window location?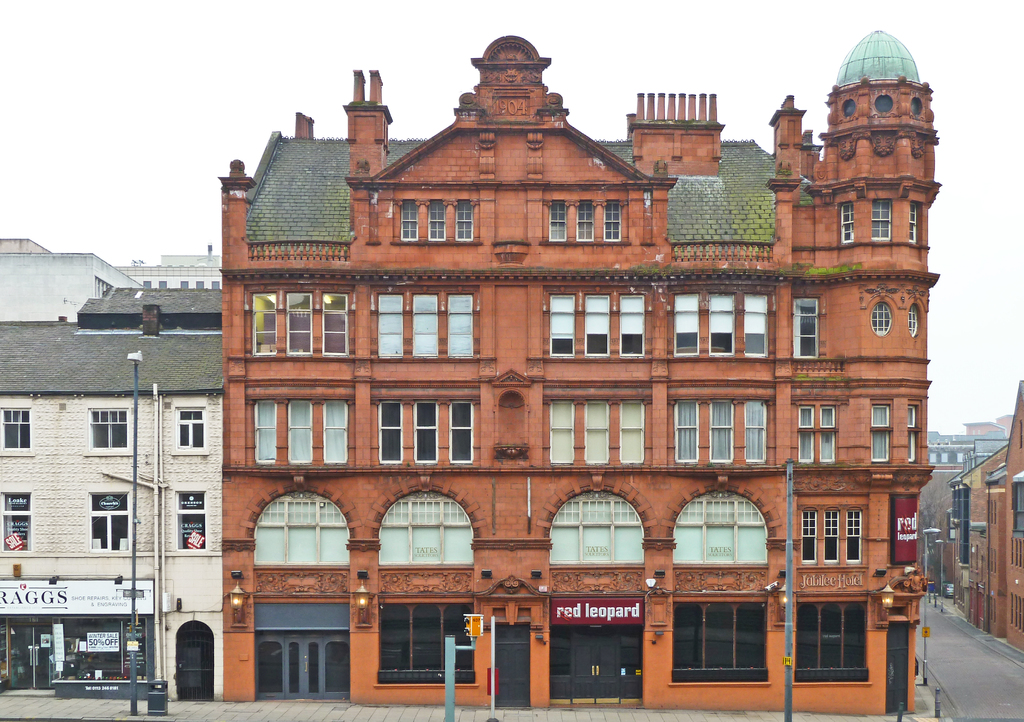
797 511 815 564
